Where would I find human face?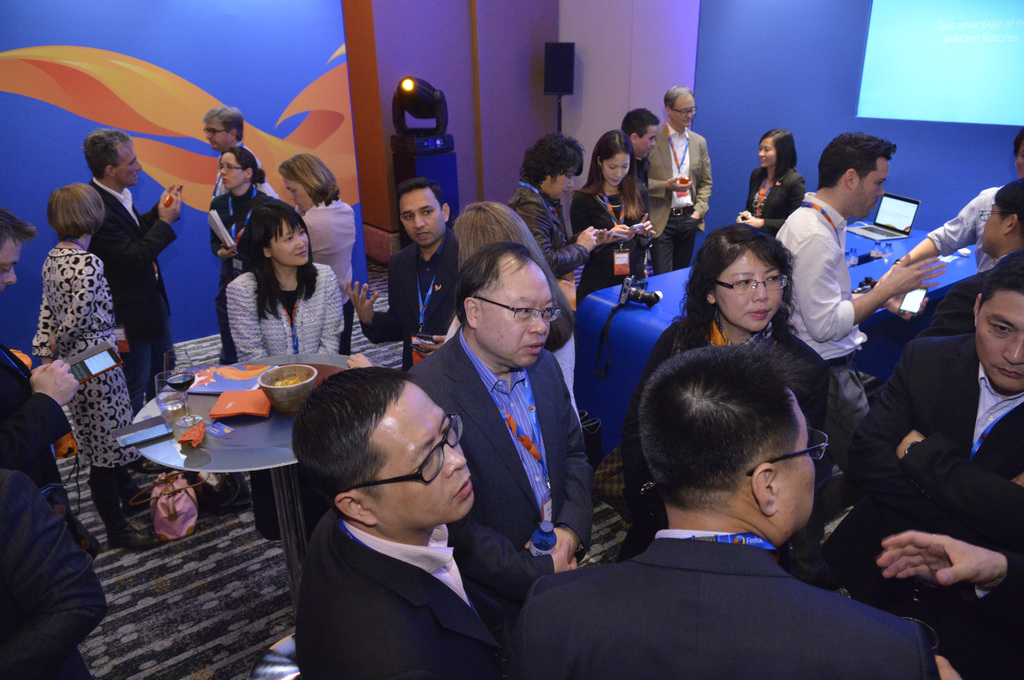
At Rect(672, 93, 696, 129).
